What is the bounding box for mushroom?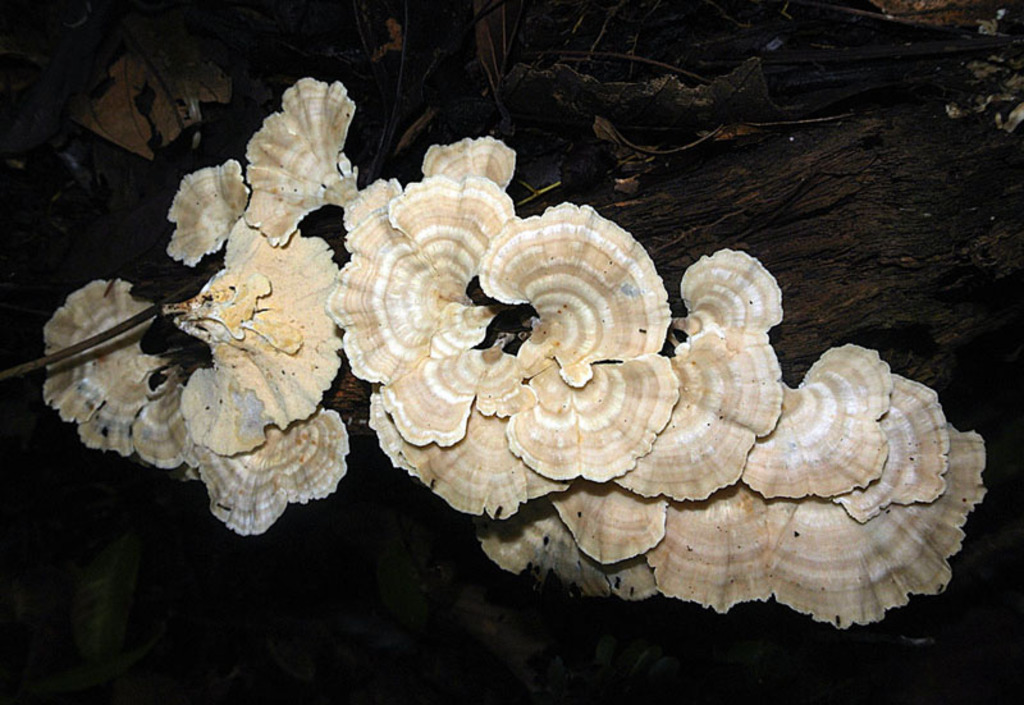
<bbox>454, 205, 677, 499</bbox>.
